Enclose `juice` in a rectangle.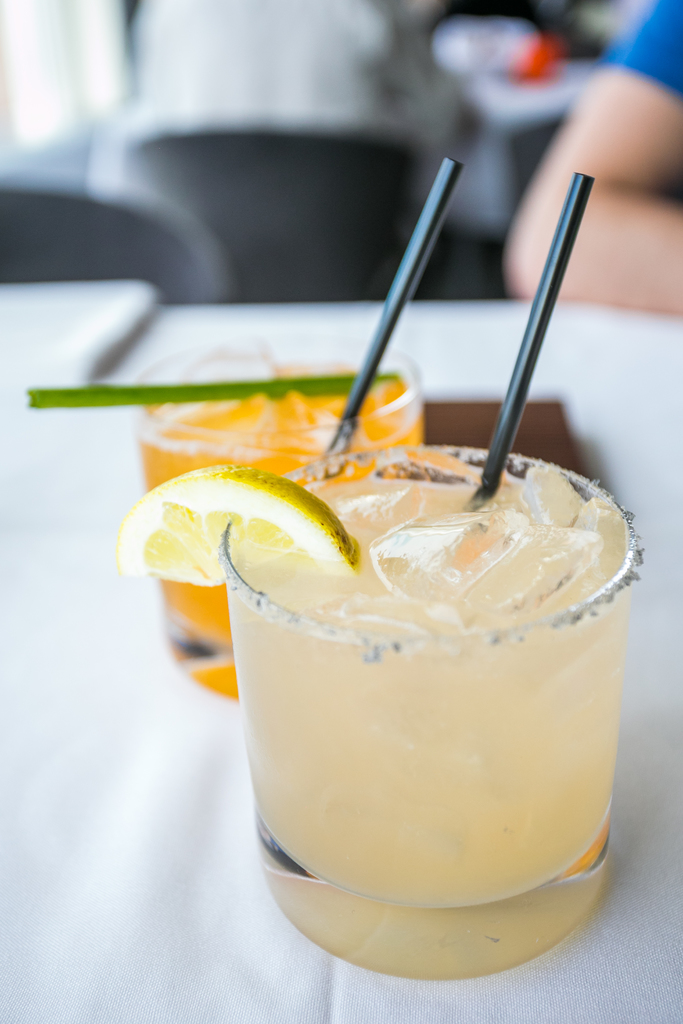
127/352/423/697.
